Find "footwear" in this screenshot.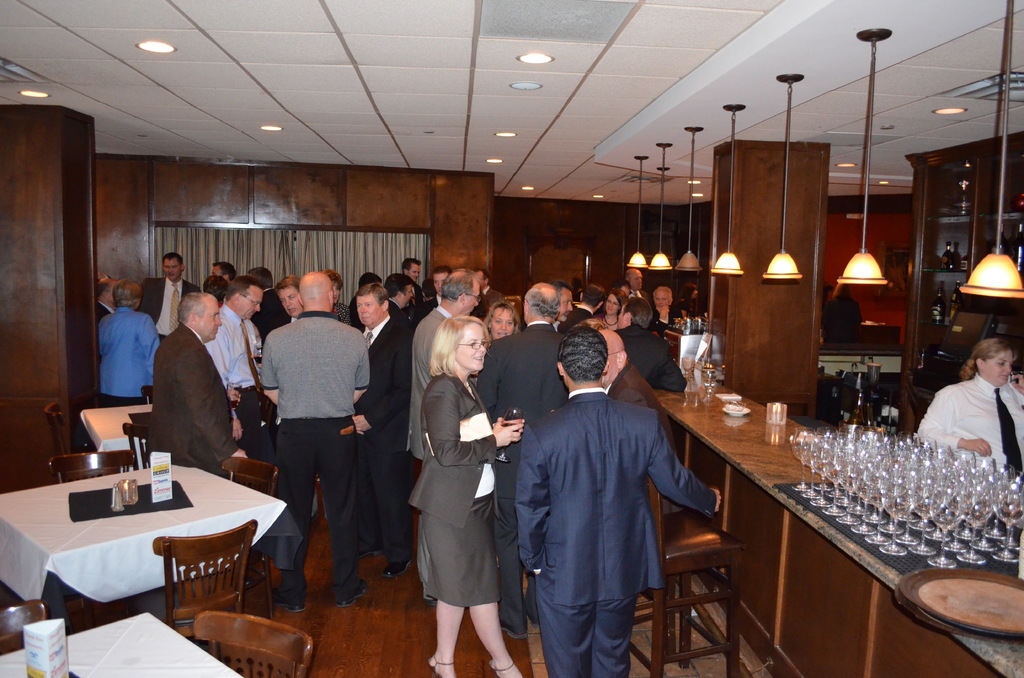
The bounding box for "footwear" is {"x1": 488, "y1": 659, "x2": 522, "y2": 677}.
